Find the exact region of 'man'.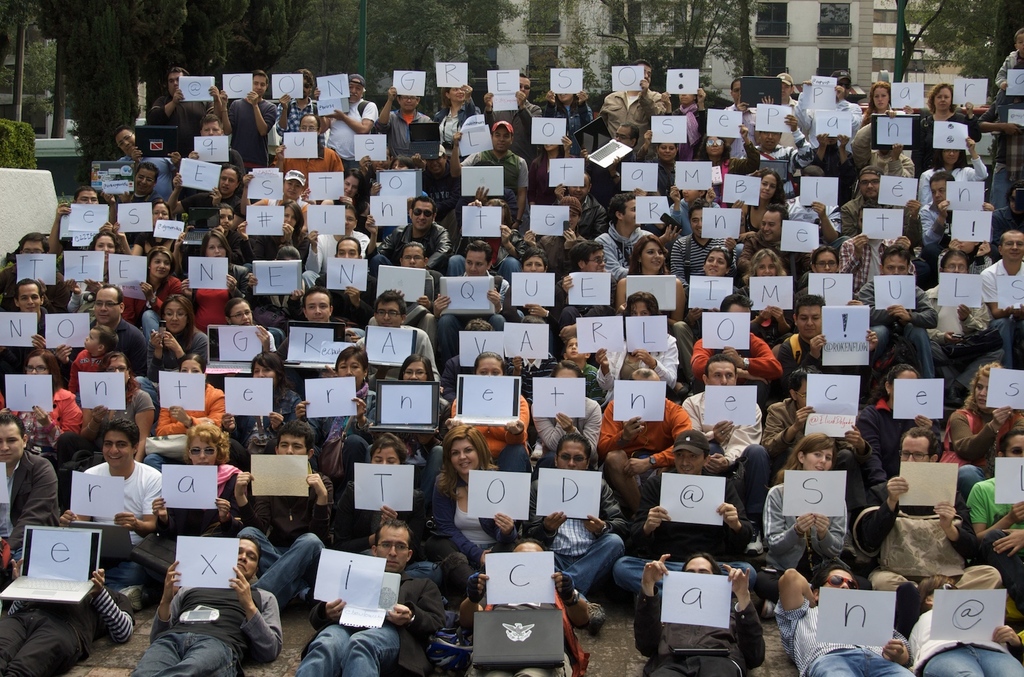
Exact region: left=840, top=164, right=920, bottom=251.
